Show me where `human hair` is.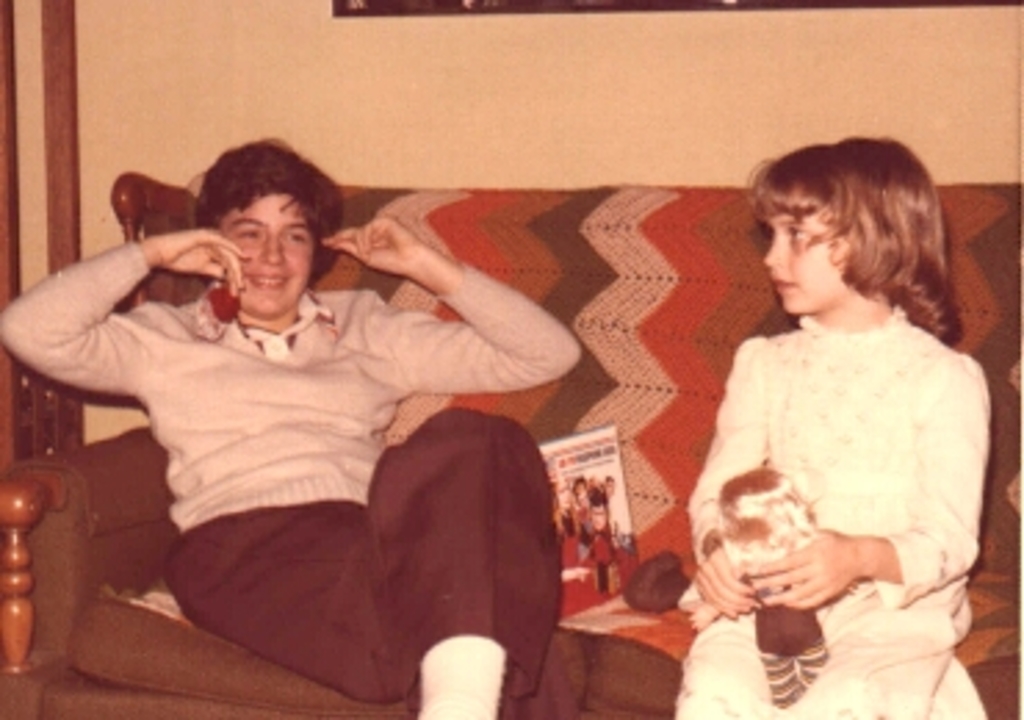
`human hair` is at <bbox>747, 130, 941, 330</bbox>.
